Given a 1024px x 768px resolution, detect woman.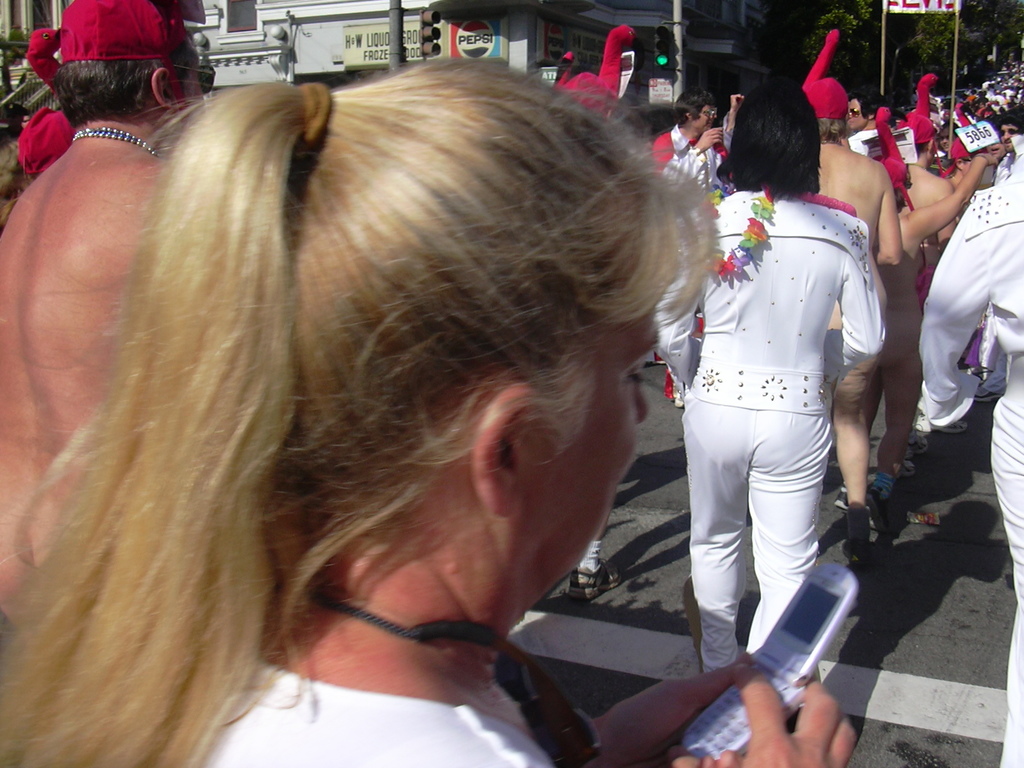
[0, 57, 866, 767].
